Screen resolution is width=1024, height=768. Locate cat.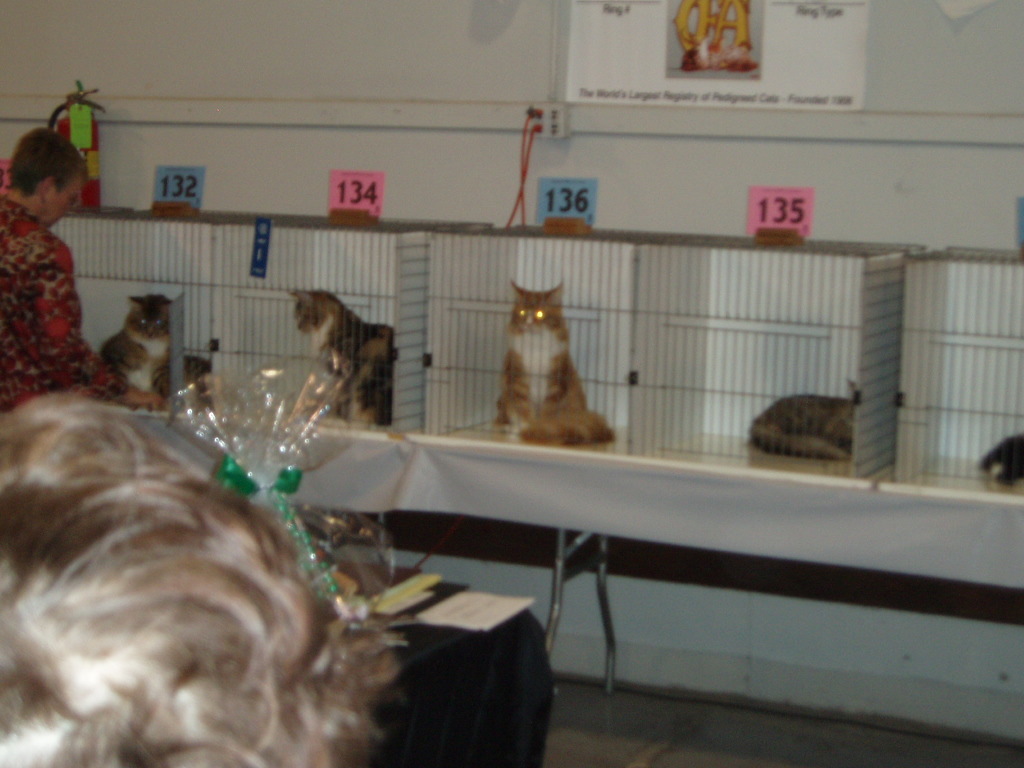
Rect(294, 288, 398, 426).
